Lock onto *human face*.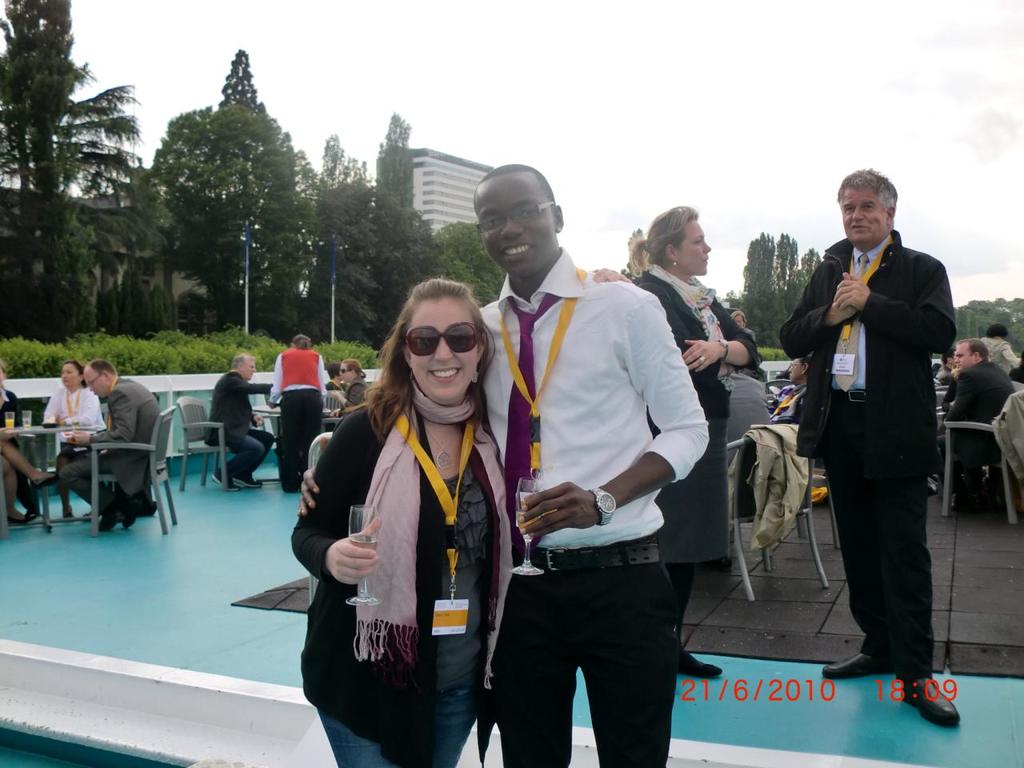
Locked: bbox=(242, 357, 255, 382).
